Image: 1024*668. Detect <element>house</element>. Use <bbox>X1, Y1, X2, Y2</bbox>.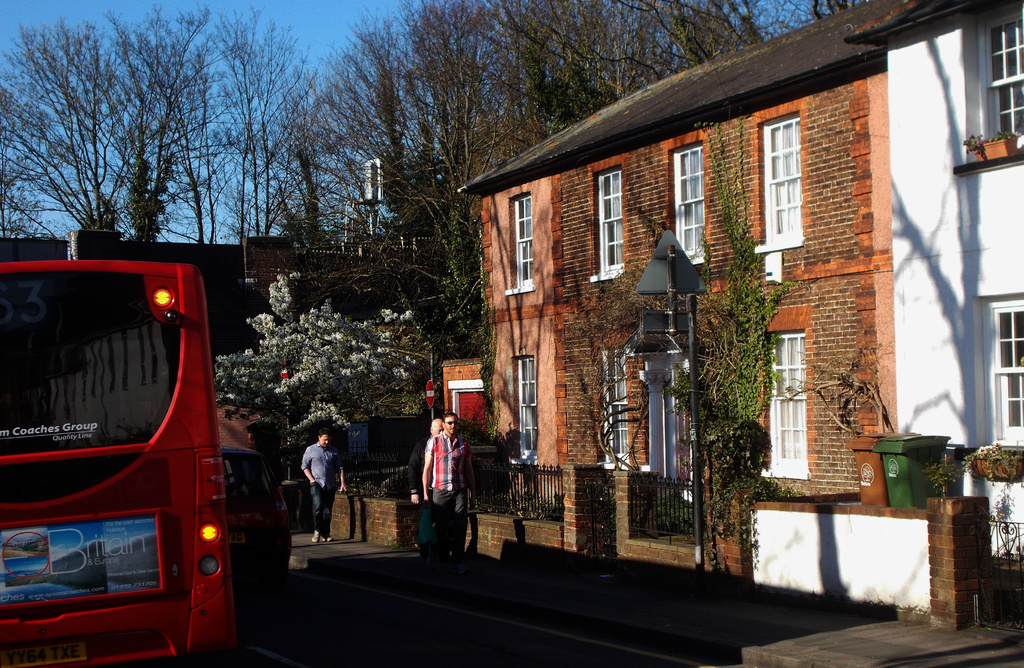
<bbox>0, 238, 70, 266</bbox>.
